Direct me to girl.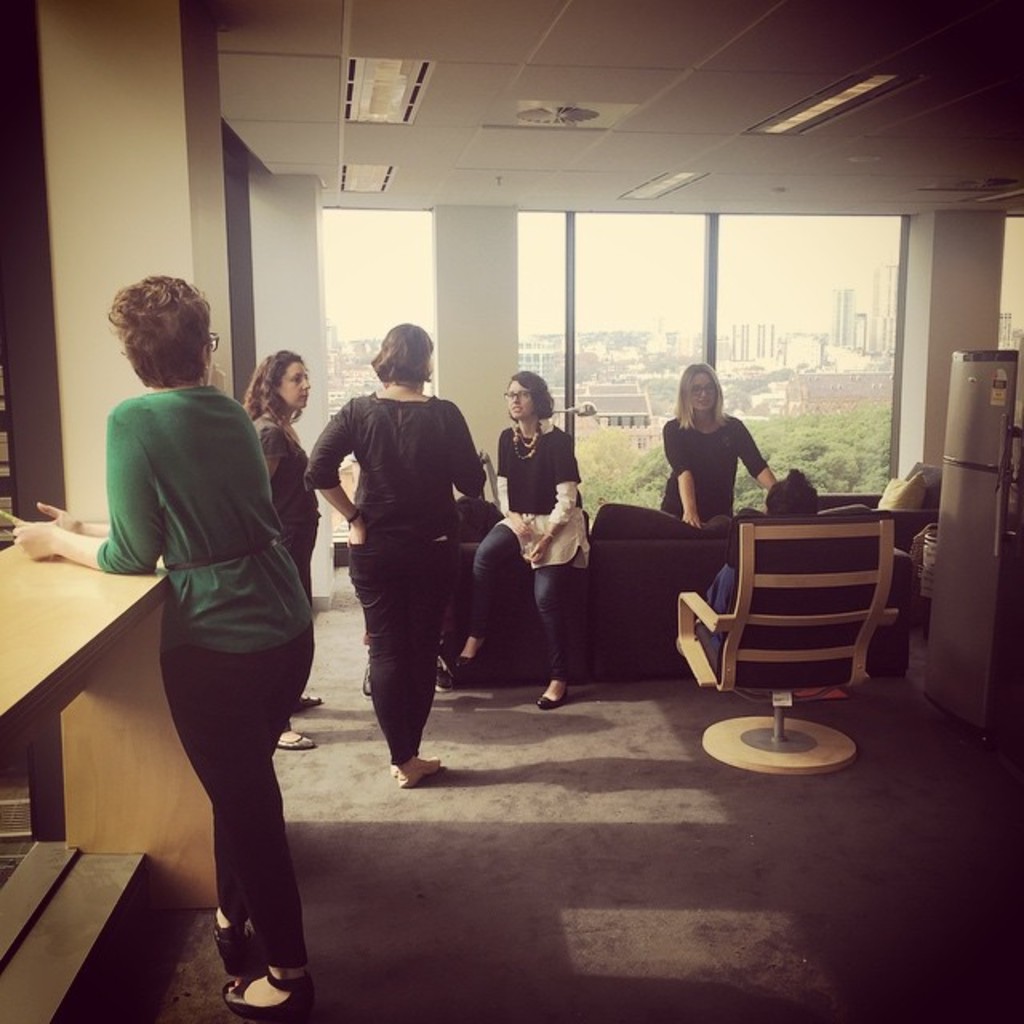
Direction: [left=2, top=275, right=318, bottom=1022].
